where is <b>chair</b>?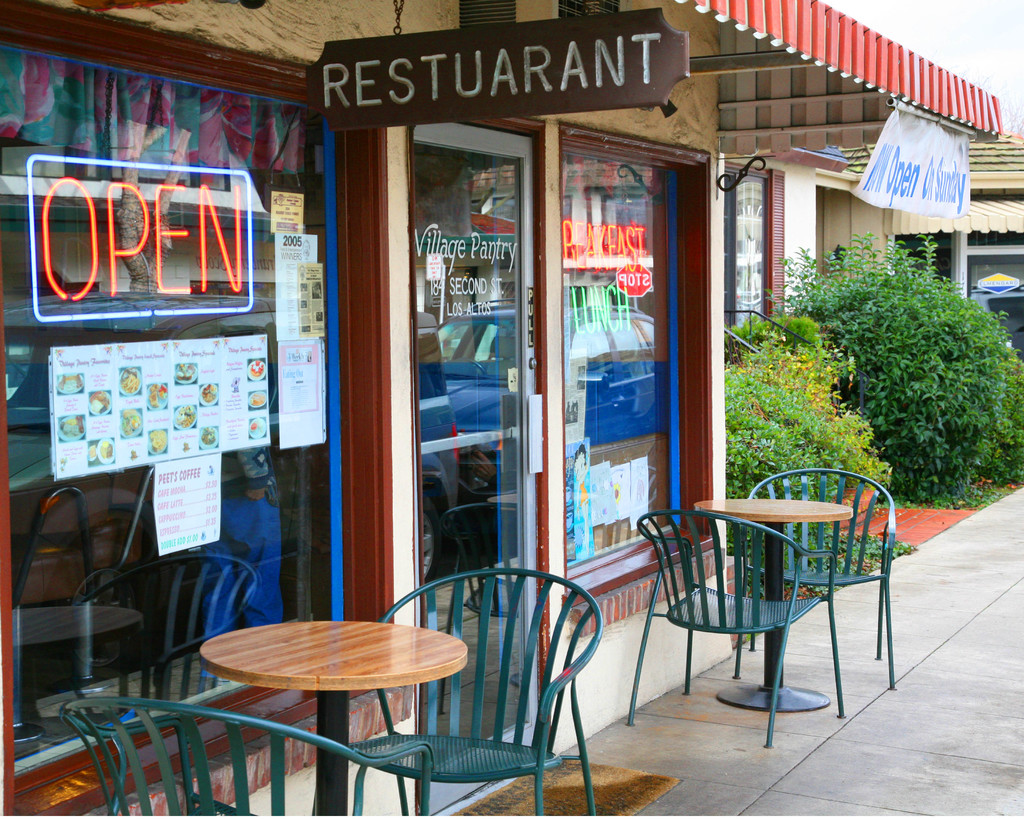
<box>621,510,851,751</box>.
